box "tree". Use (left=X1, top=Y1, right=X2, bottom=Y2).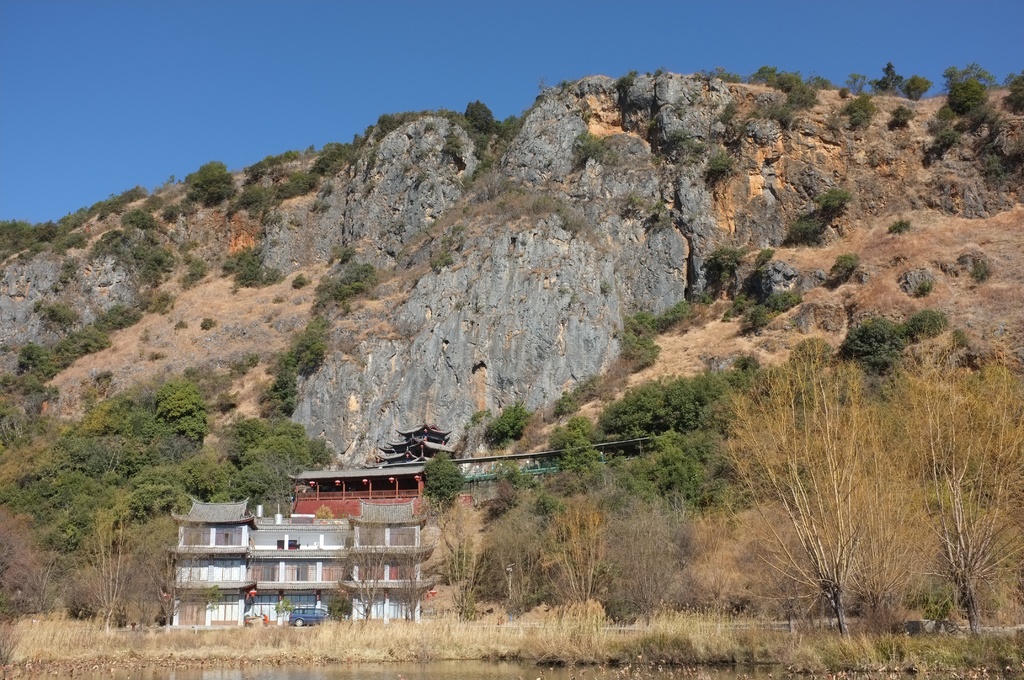
(left=601, top=491, right=695, bottom=614).
